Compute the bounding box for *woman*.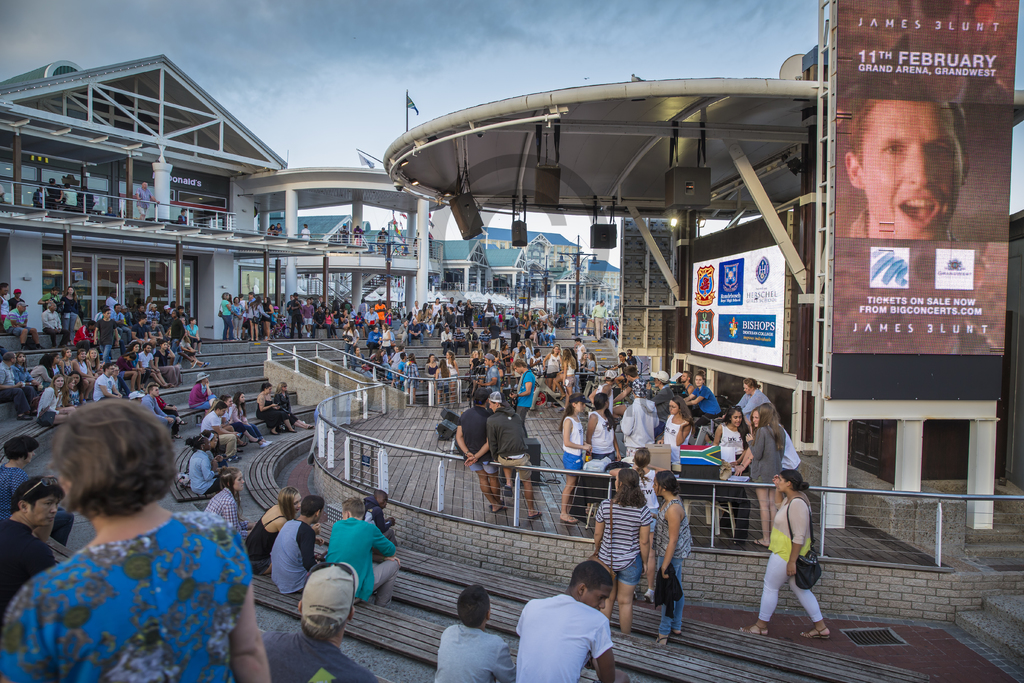
BBox(246, 295, 271, 340).
